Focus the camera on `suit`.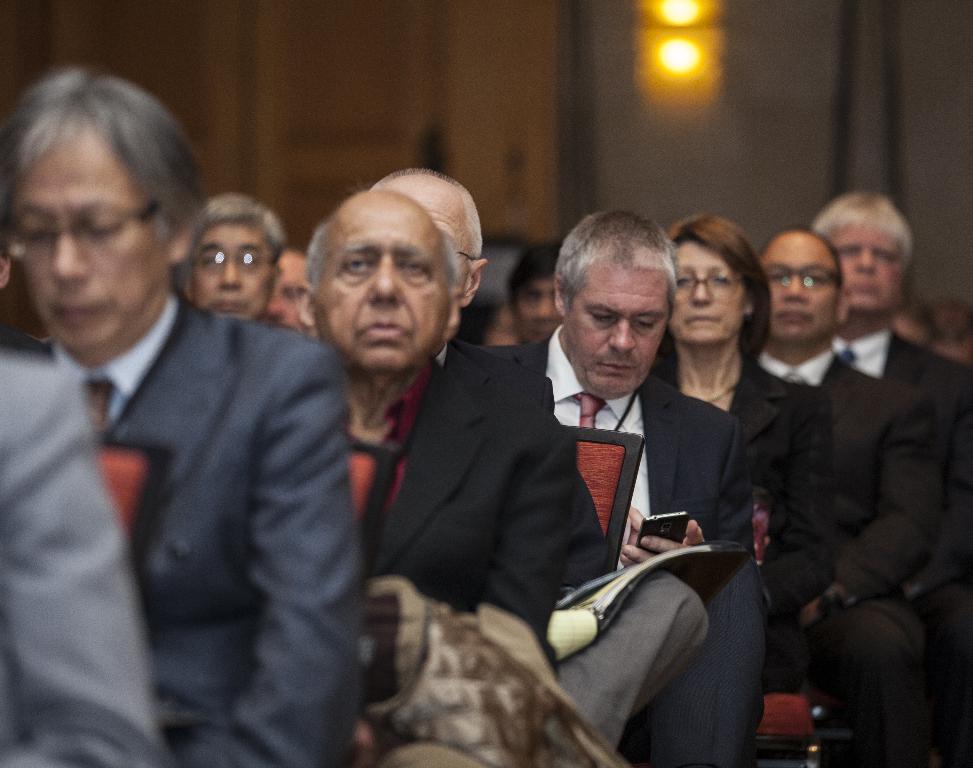
Focus region: bbox=[30, 291, 361, 767].
